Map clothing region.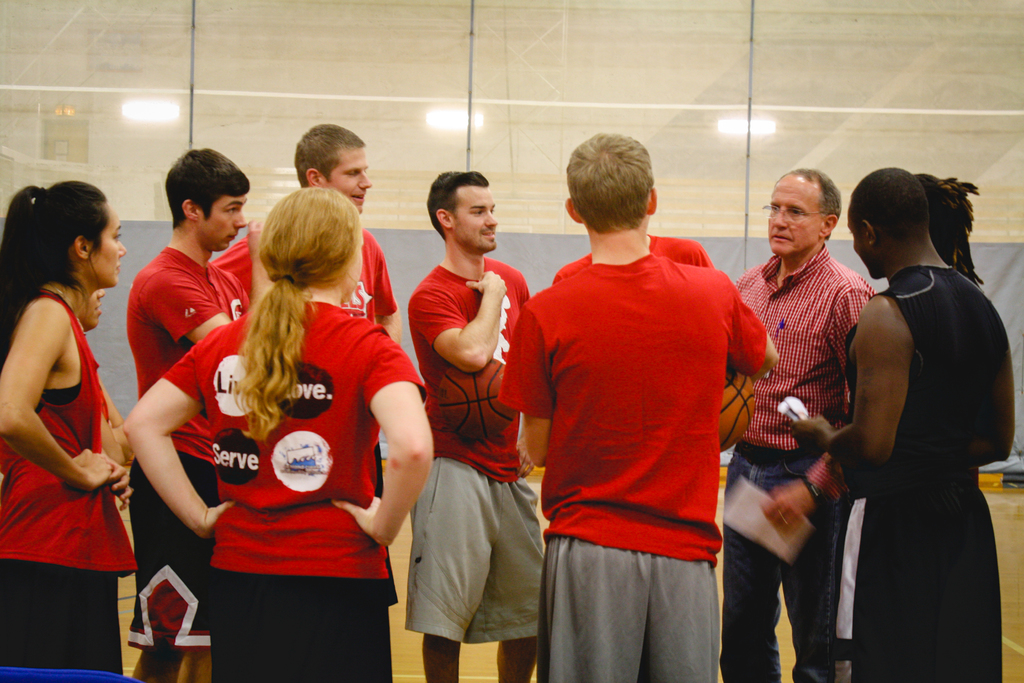
Mapped to x1=125 y1=252 x2=250 y2=650.
